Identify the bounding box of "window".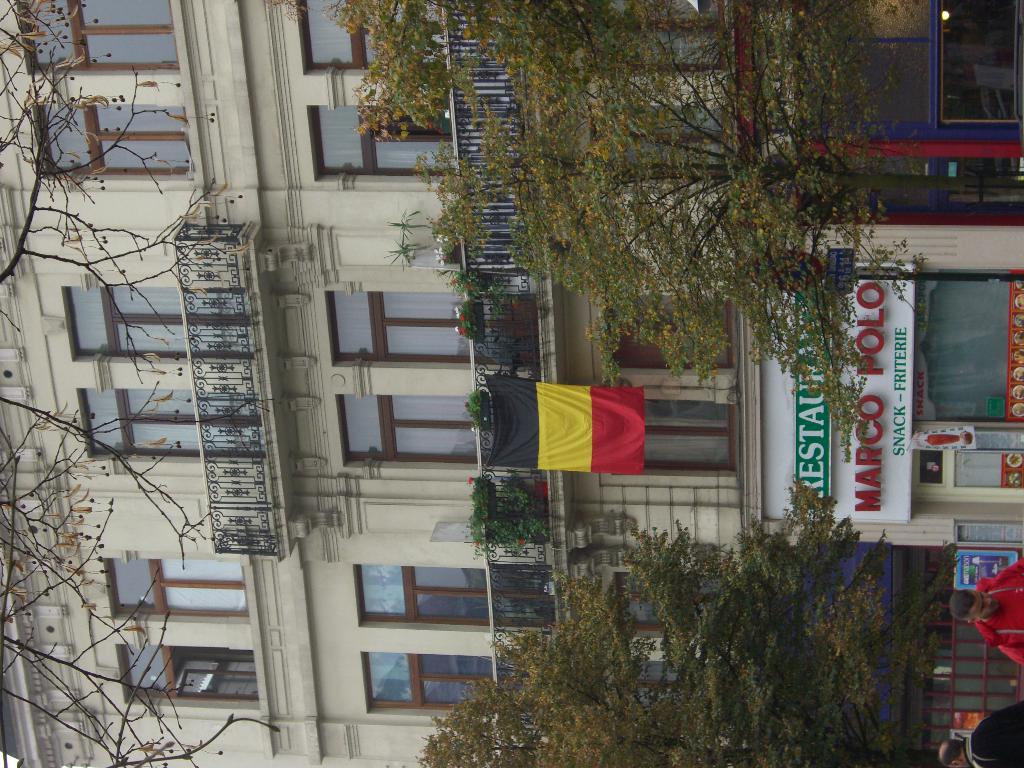
[642,400,739,477].
